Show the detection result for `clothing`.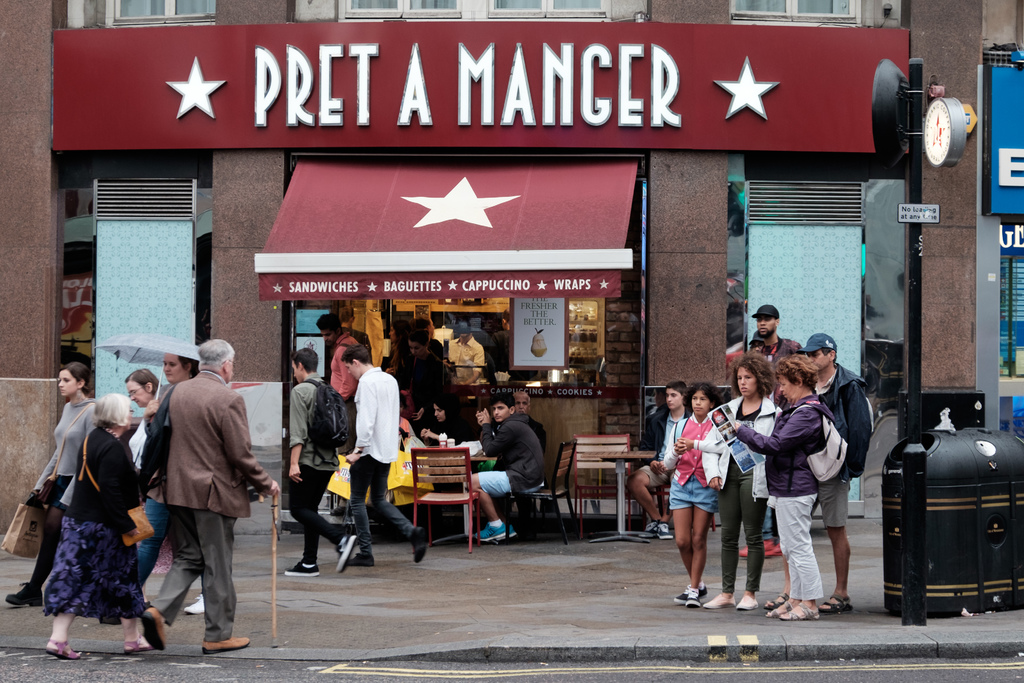
left=67, top=415, right=158, bottom=533.
